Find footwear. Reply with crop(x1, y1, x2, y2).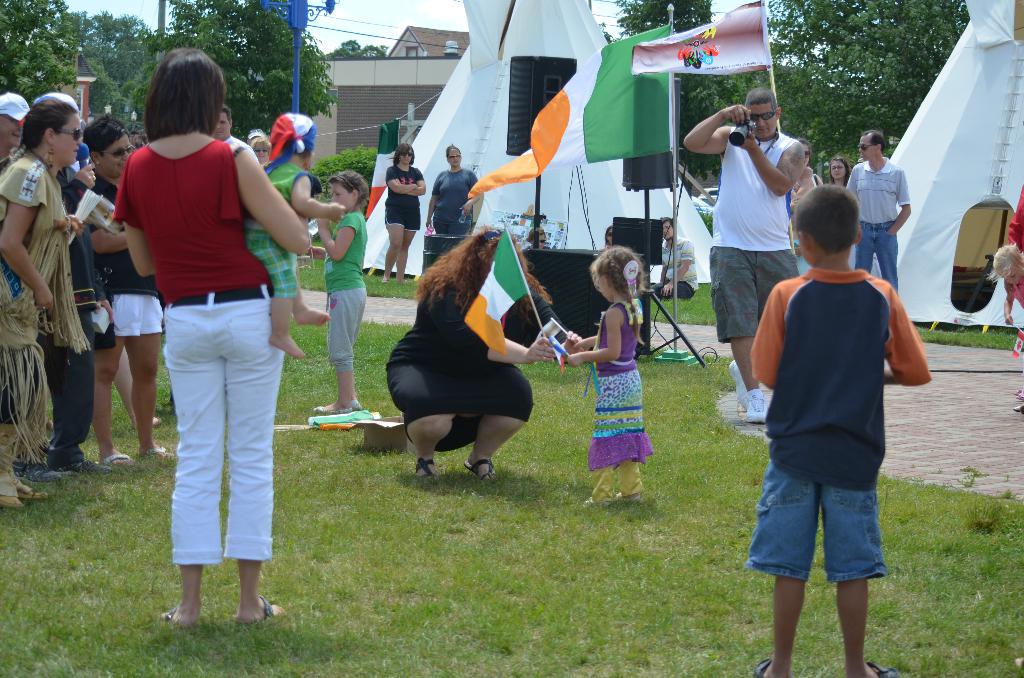
crop(729, 360, 746, 400).
